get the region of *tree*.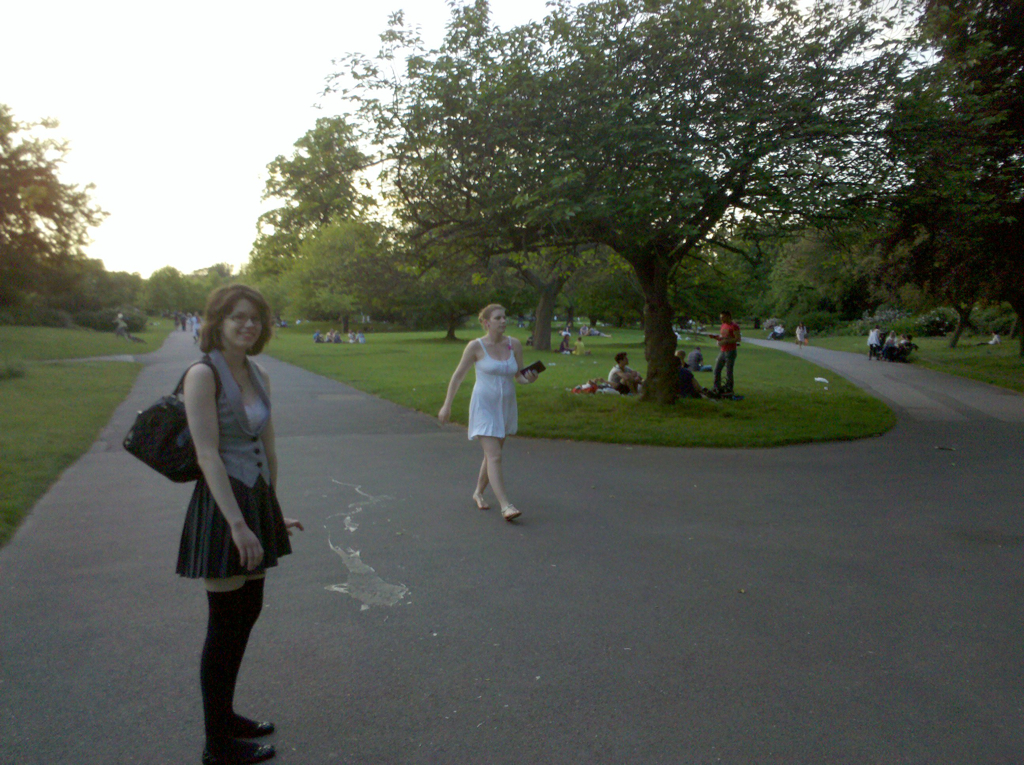
388 0 632 361.
